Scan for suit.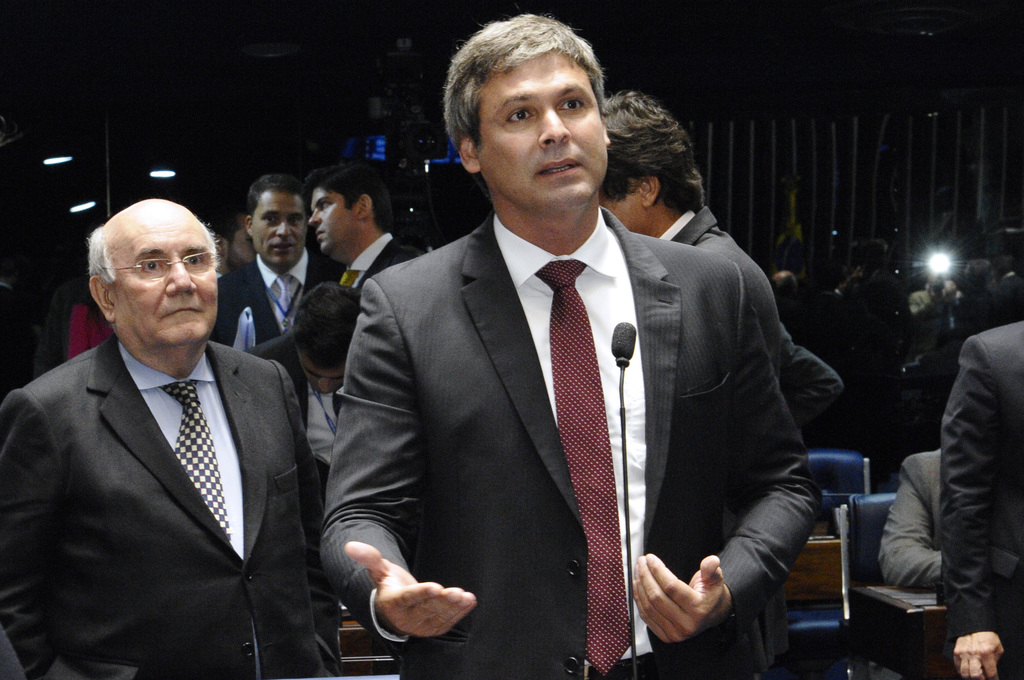
Scan result: locate(778, 314, 838, 417).
